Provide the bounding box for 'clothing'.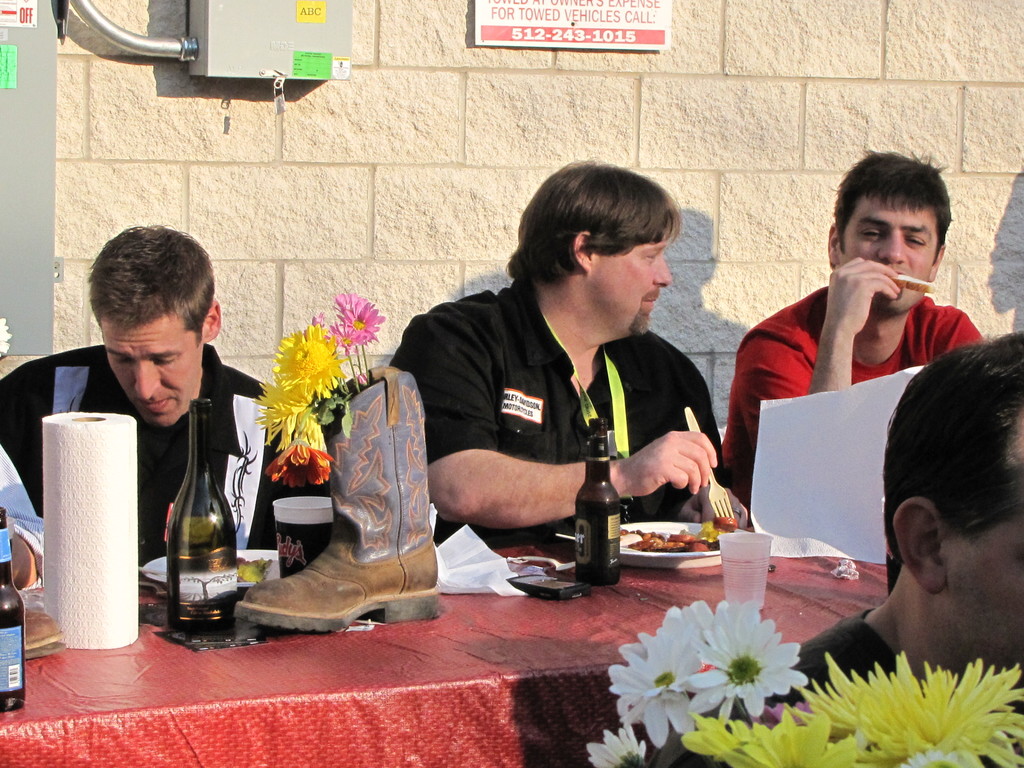
0/337/305/573.
